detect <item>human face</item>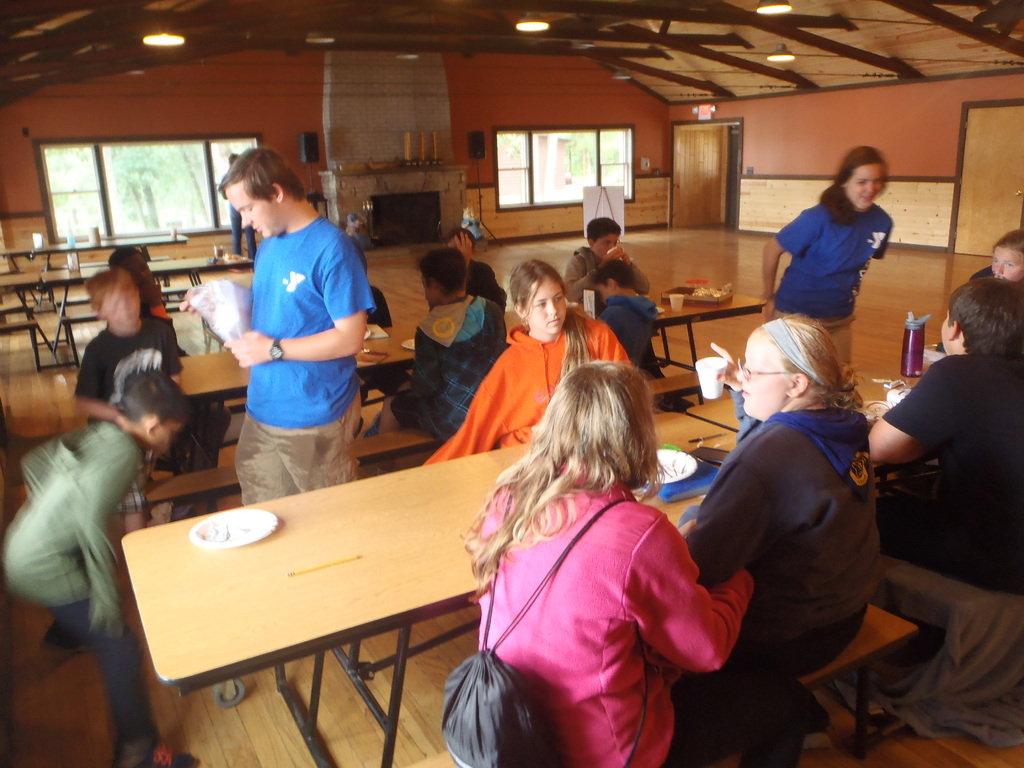
rect(424, 266, 438, 306)
